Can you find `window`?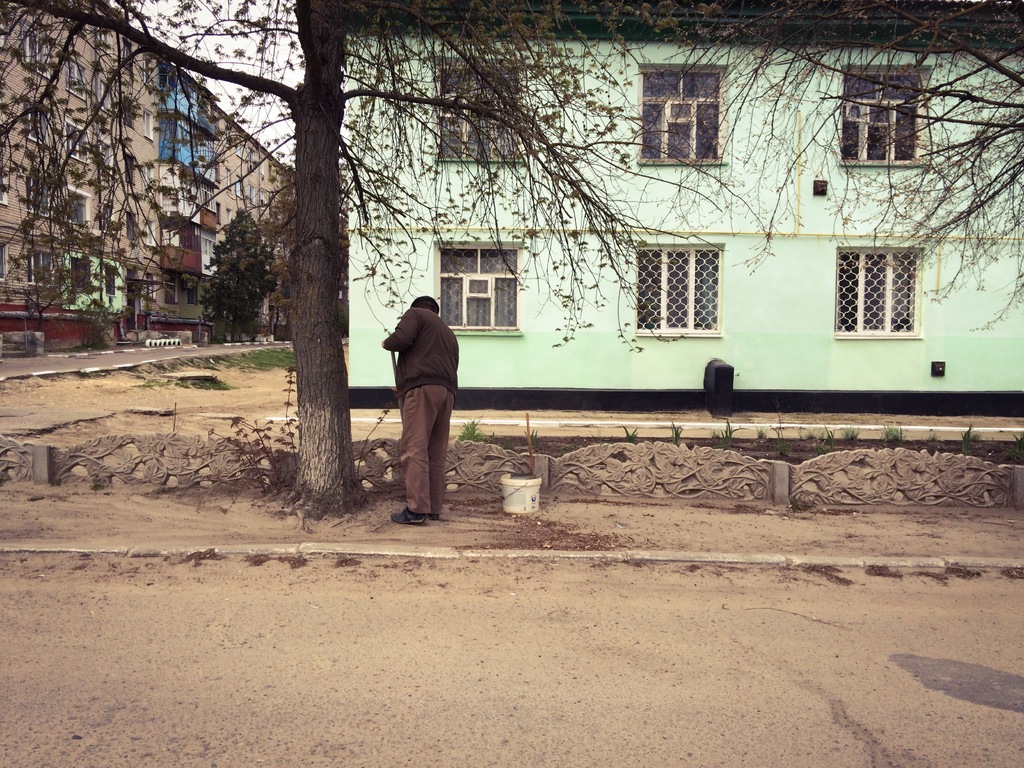
Yes, bounding box: select_region(147, 275, 156, 300).
